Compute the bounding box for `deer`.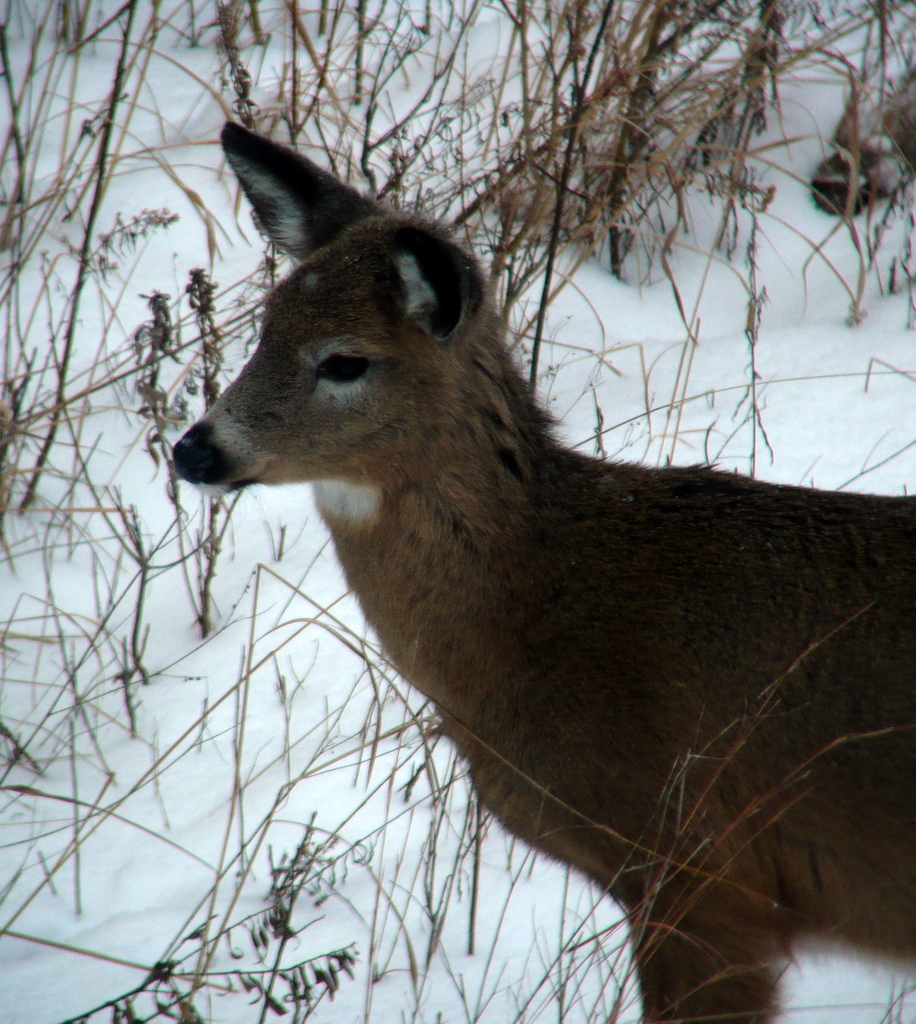
x1=169 y1=111 x2=915 y2=1023.
